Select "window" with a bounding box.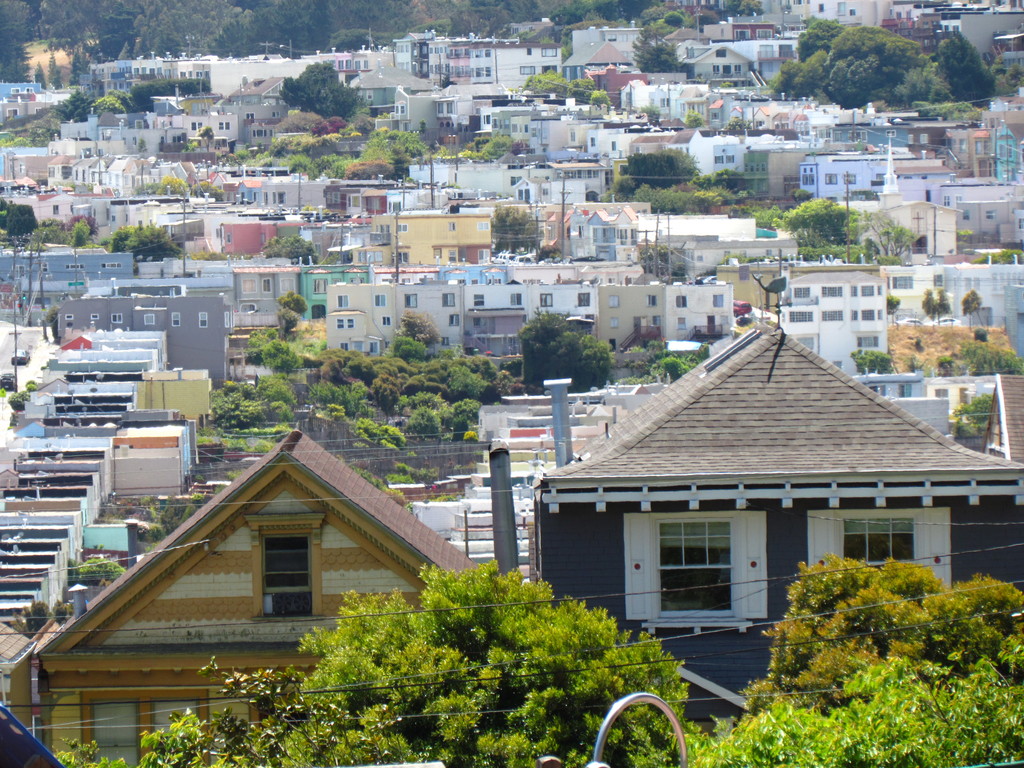
crop(843, 175, 856, 185).
